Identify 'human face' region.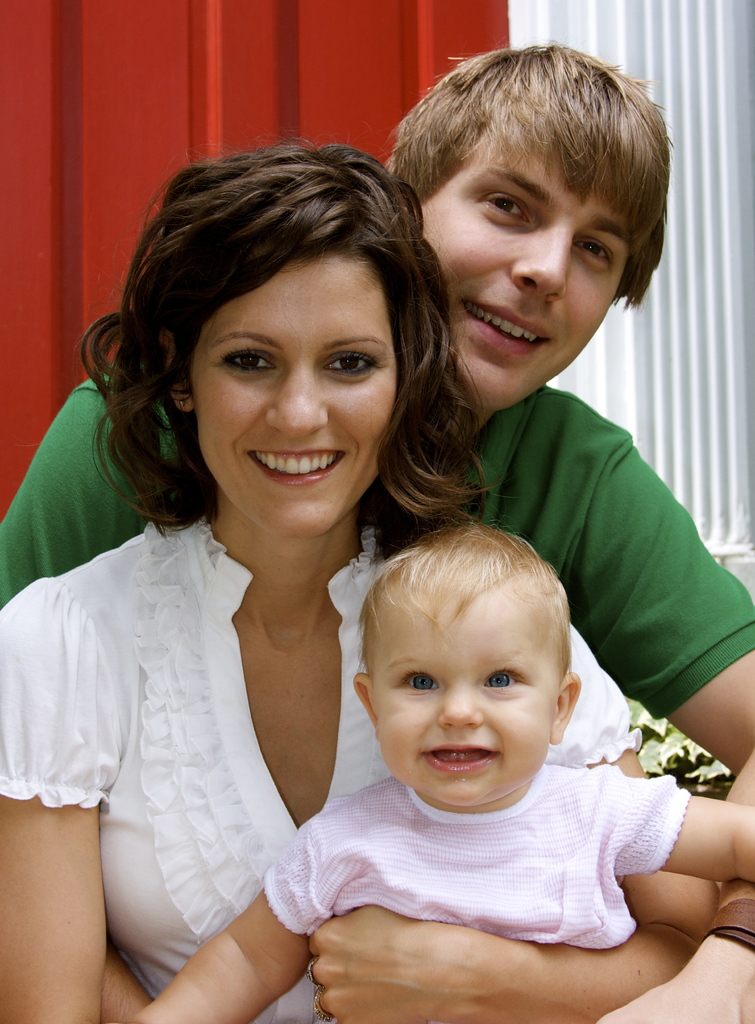
Region: l=371, t=611, r=548, b=807.
